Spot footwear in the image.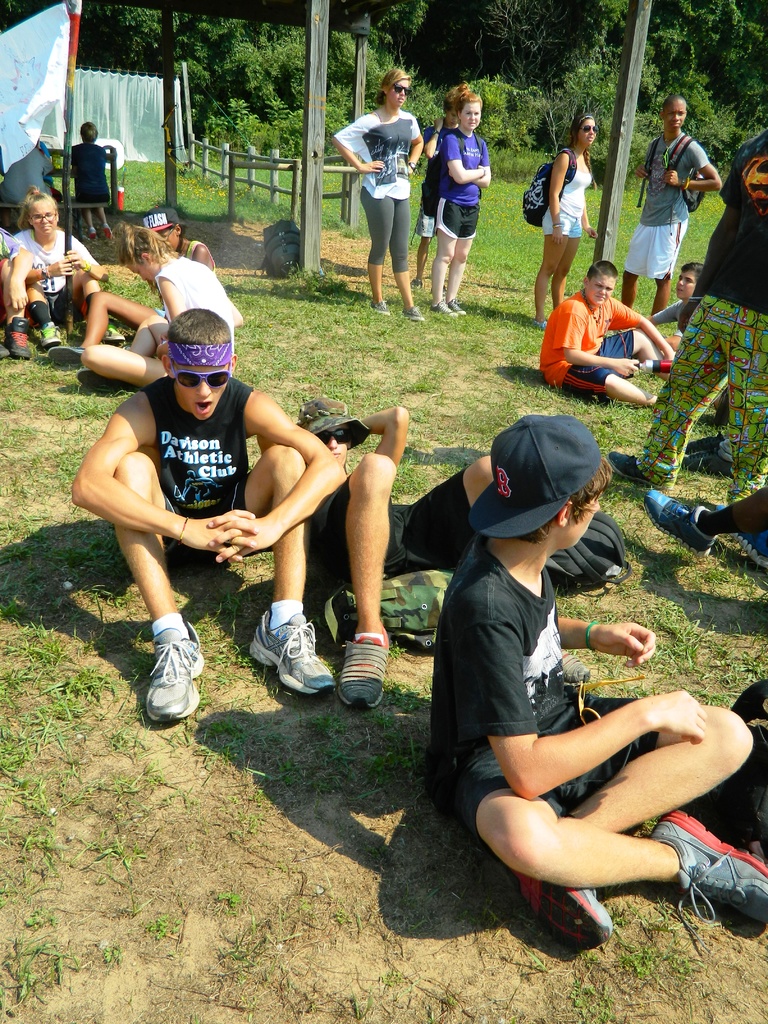
footwear found at {"left": 639, "top": 490, "right": 723, "bottom": 562}.
